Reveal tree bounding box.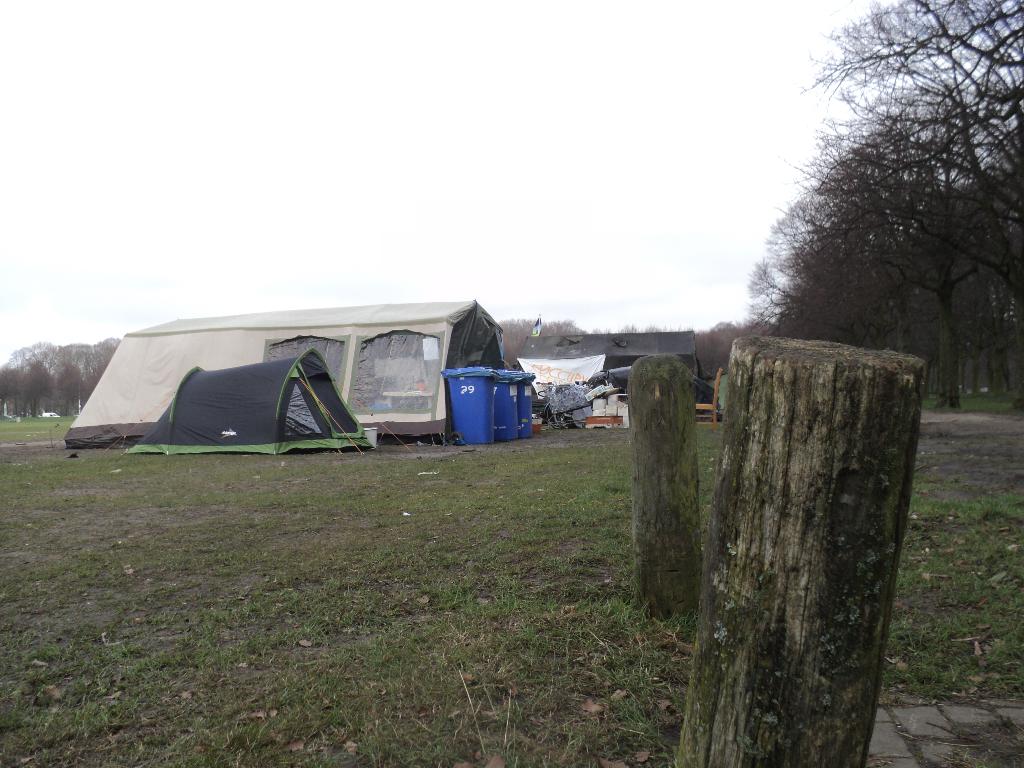
Revealed: left=743, top=157, right=994, bottom=413.
